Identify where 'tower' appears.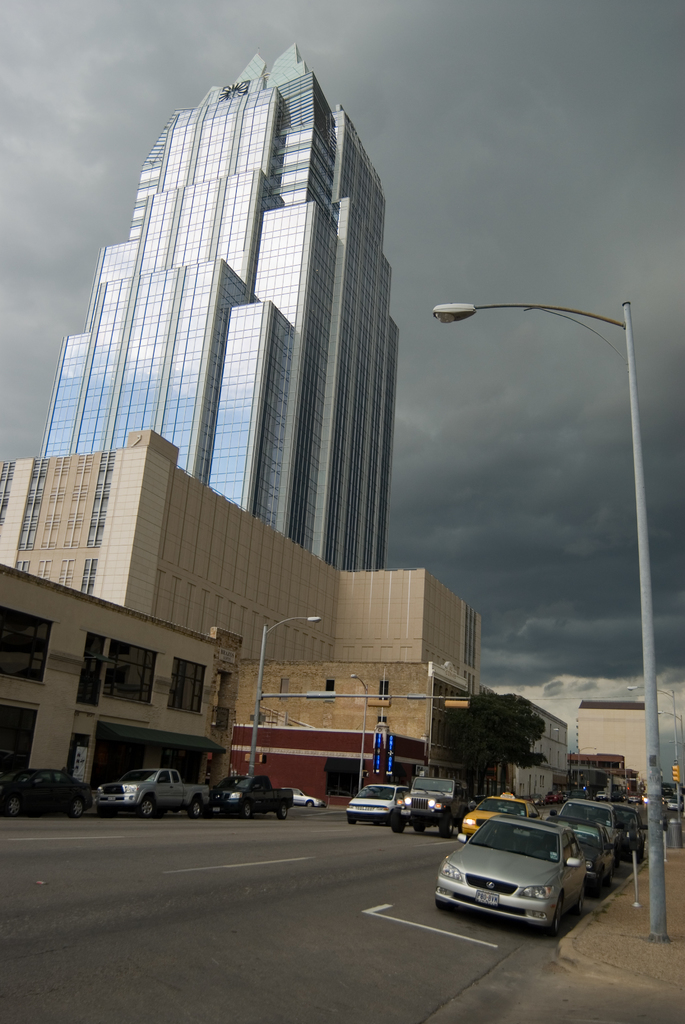
Appears at box(47, 47, 388, 575).
